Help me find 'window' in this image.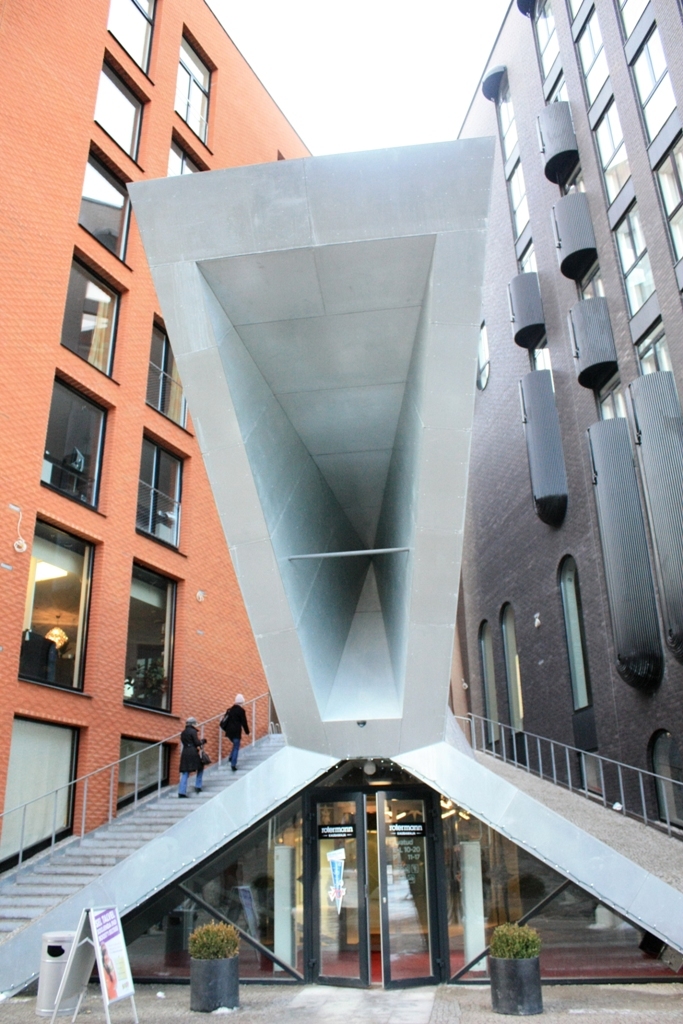
Found it: <region>557, 557, 596, 710</region>.
